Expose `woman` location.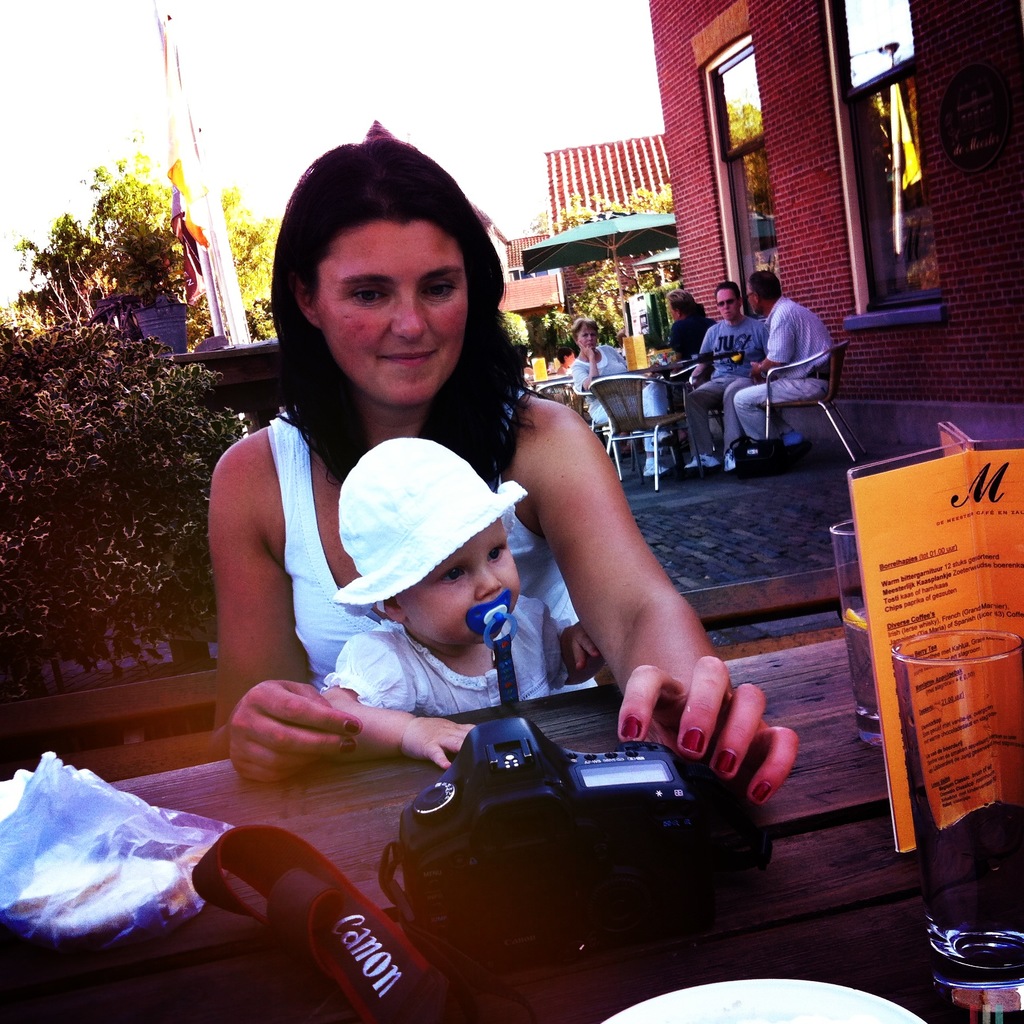
Exposed at box(208, 141, 800, 799).
